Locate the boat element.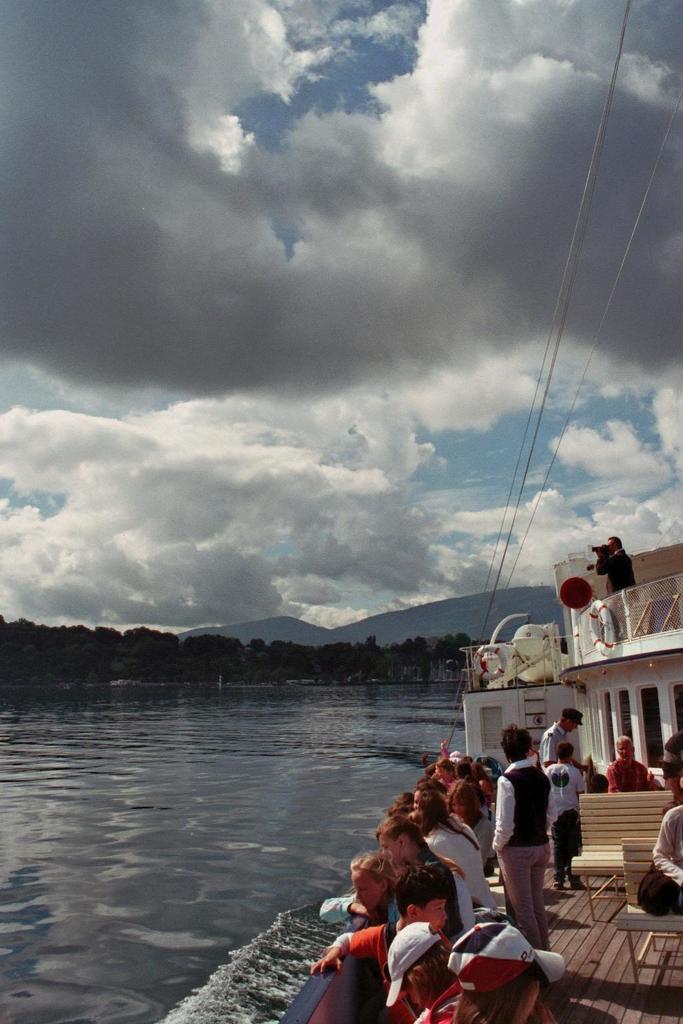
Element bbox: 269/0/682/1023.
